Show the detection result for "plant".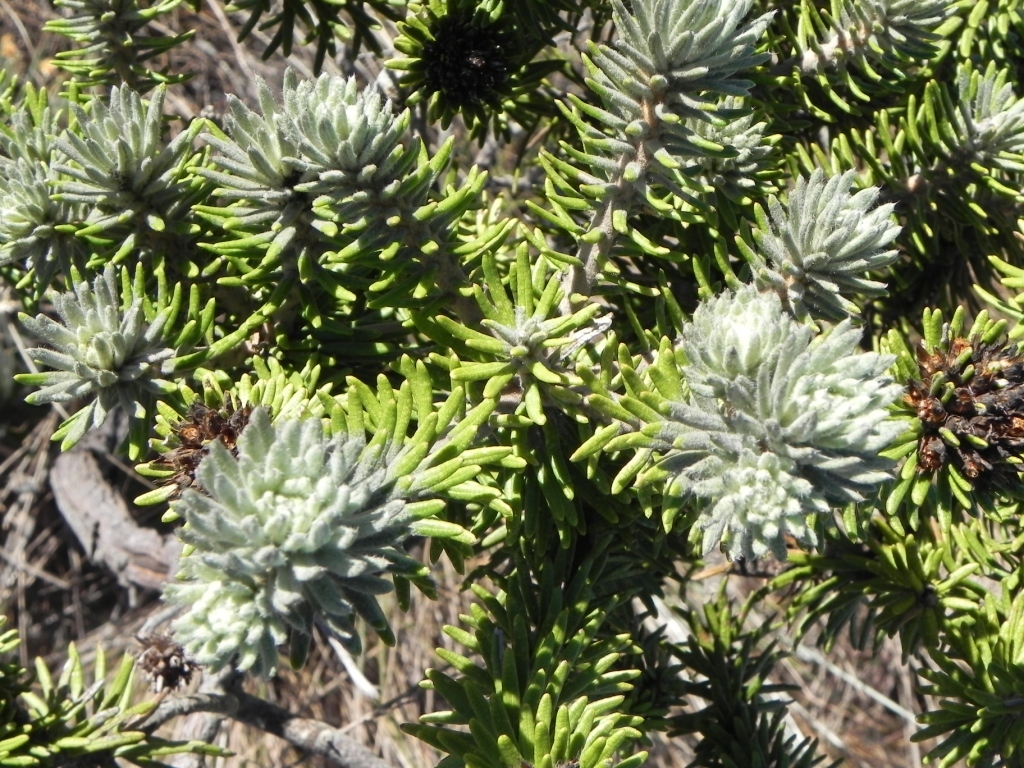
left=363, top=0, right=560, bottom=124.
